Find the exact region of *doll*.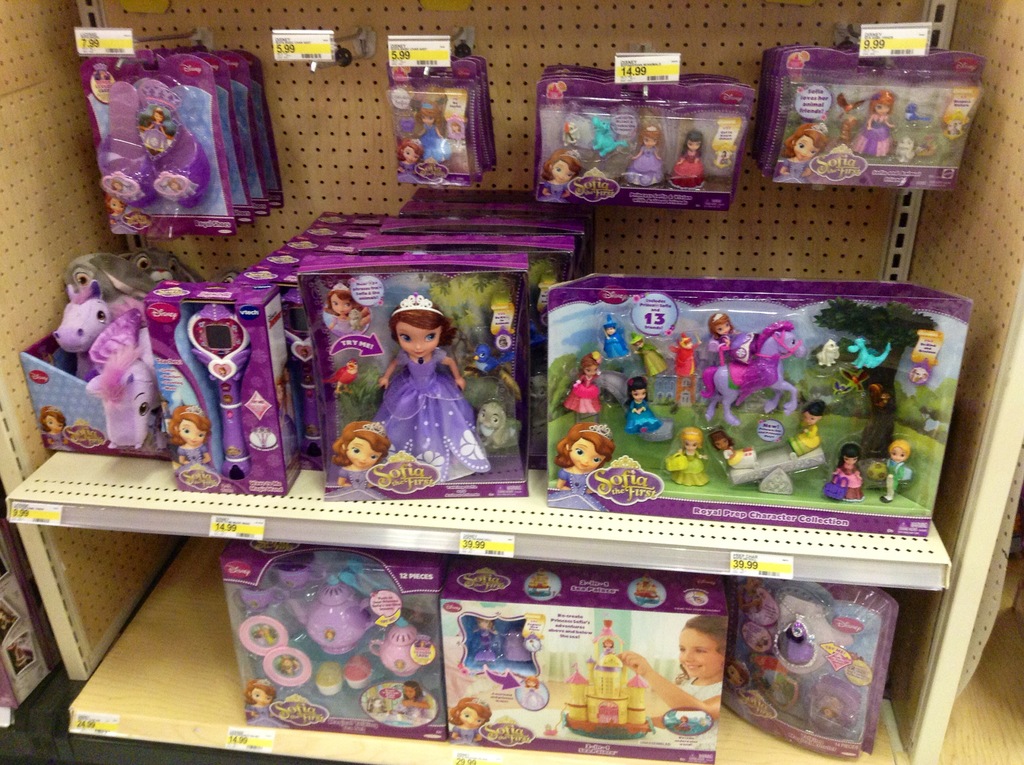
Exact region: {"left": 615, "top": 124, "right": 664, "bottom": 186}.
